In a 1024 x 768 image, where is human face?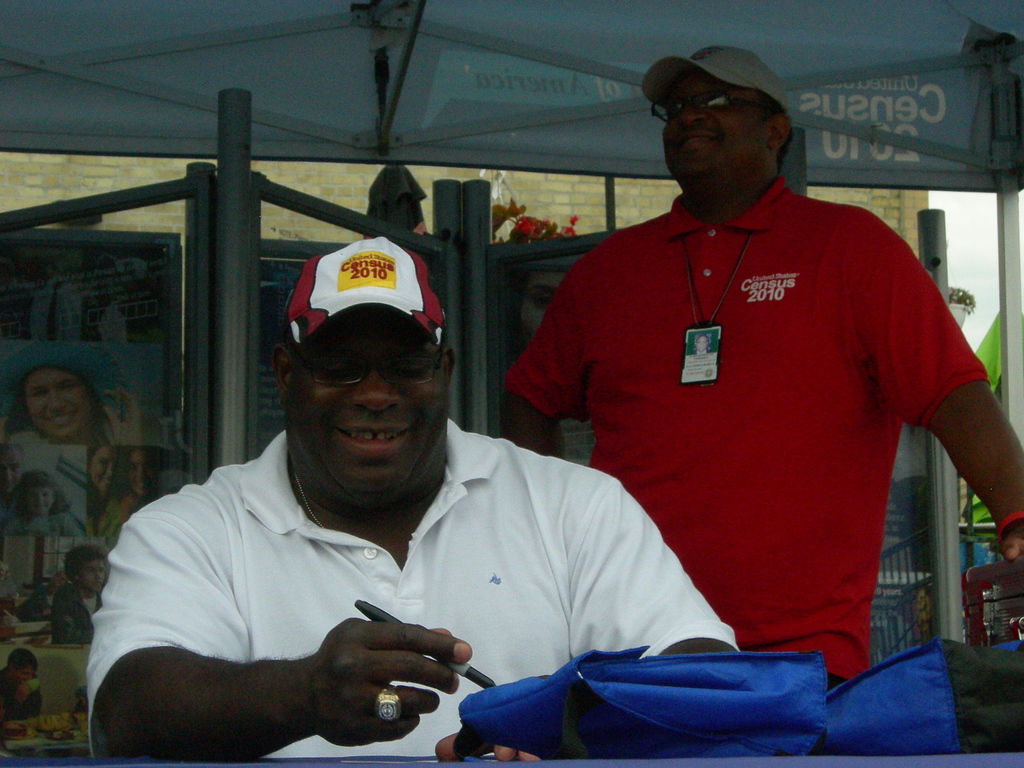
[x1=283, y1=305, x2=449, y2=505].
